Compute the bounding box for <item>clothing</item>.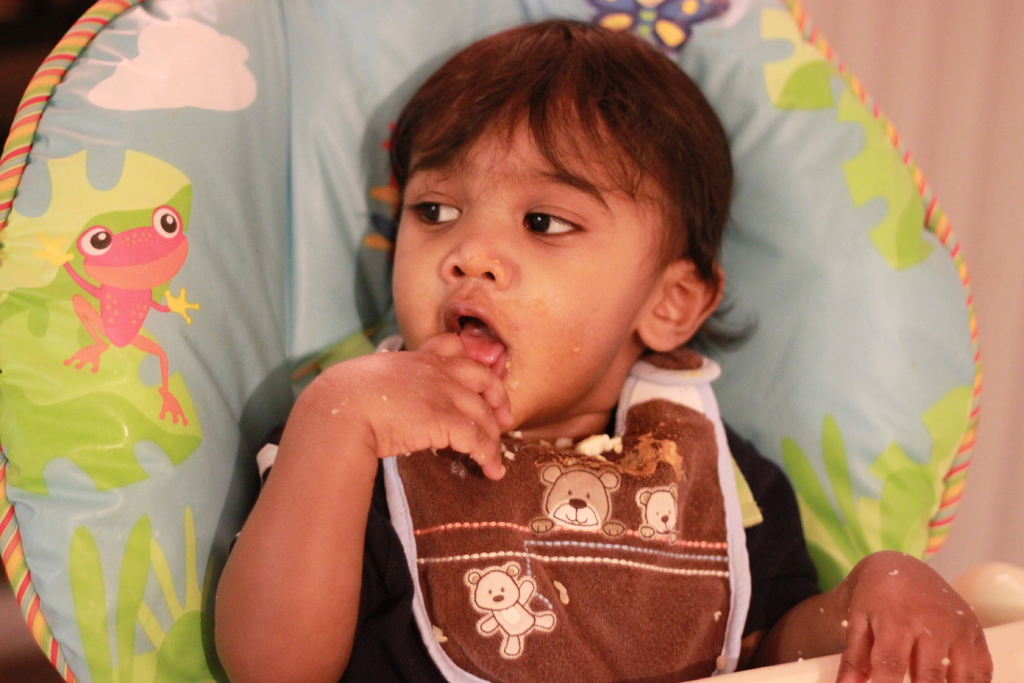
l=234, t=353, r=813, b=682.
